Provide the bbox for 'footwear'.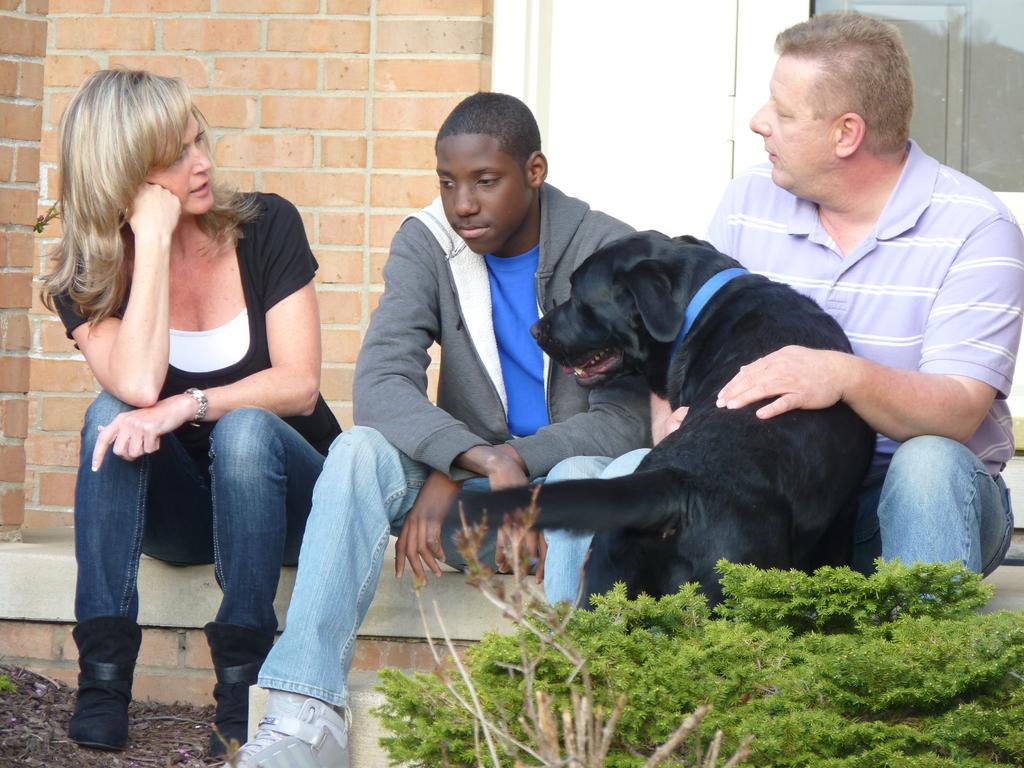
pyautogui.locateOnScreen(199, 621, 275, 764).
